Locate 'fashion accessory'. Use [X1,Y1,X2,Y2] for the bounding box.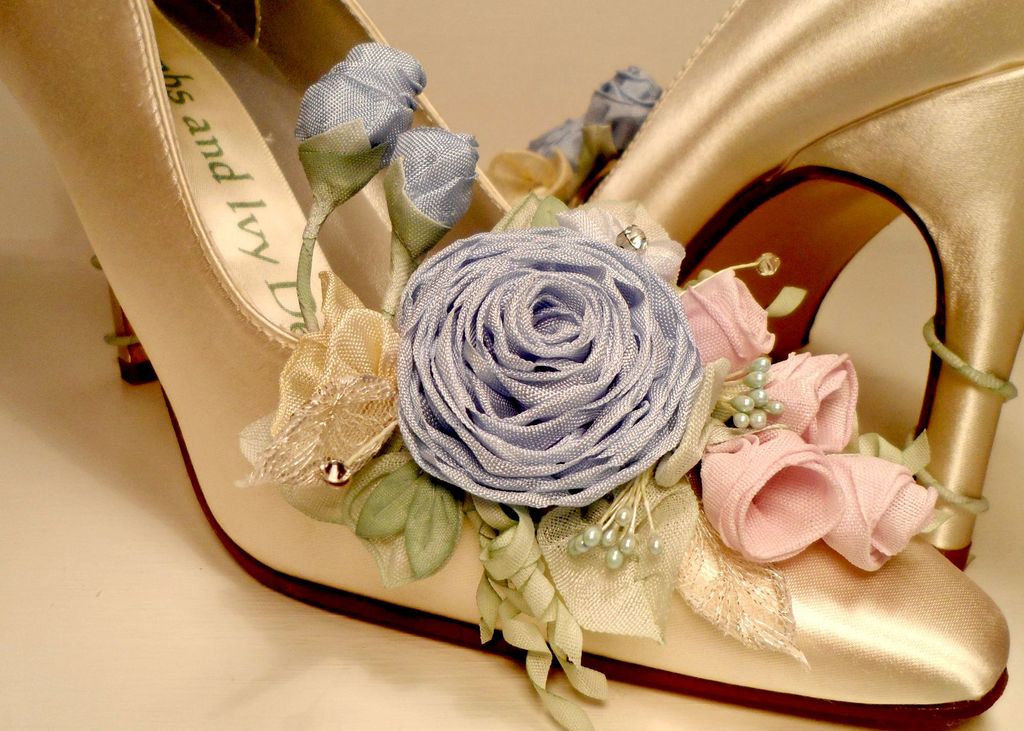
[1,0,1012,730].
